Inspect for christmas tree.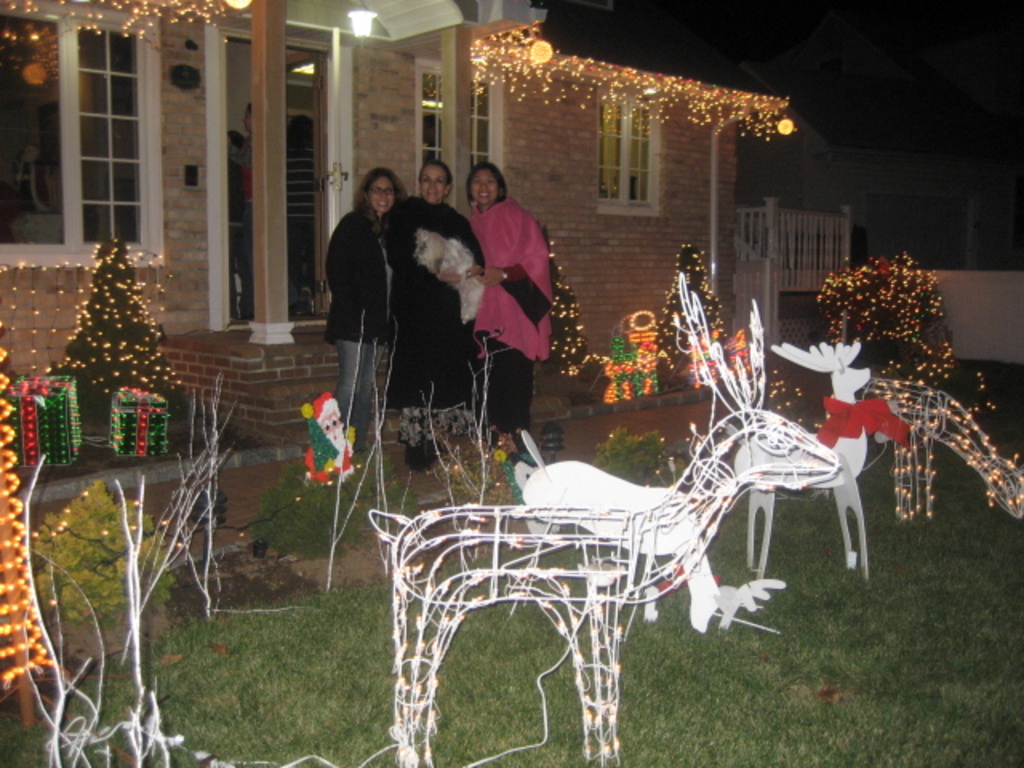
Inspection: {"left": 531, "top": 216, "right": 624, "bottom": 374}.
